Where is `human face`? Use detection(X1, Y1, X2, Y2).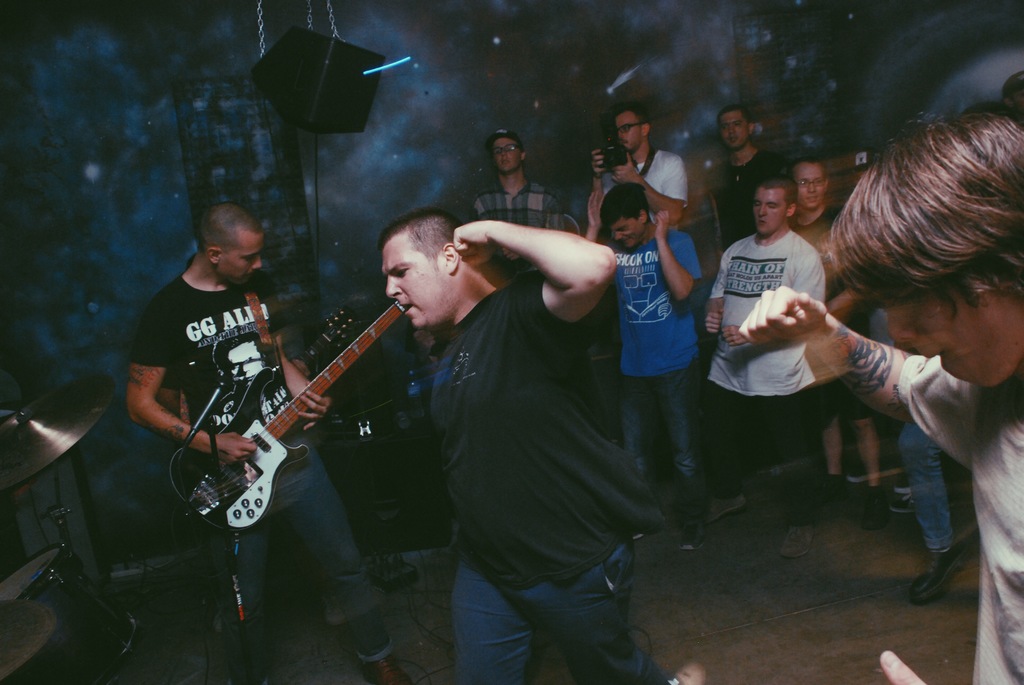
detection(611, 116, 640, 156).
